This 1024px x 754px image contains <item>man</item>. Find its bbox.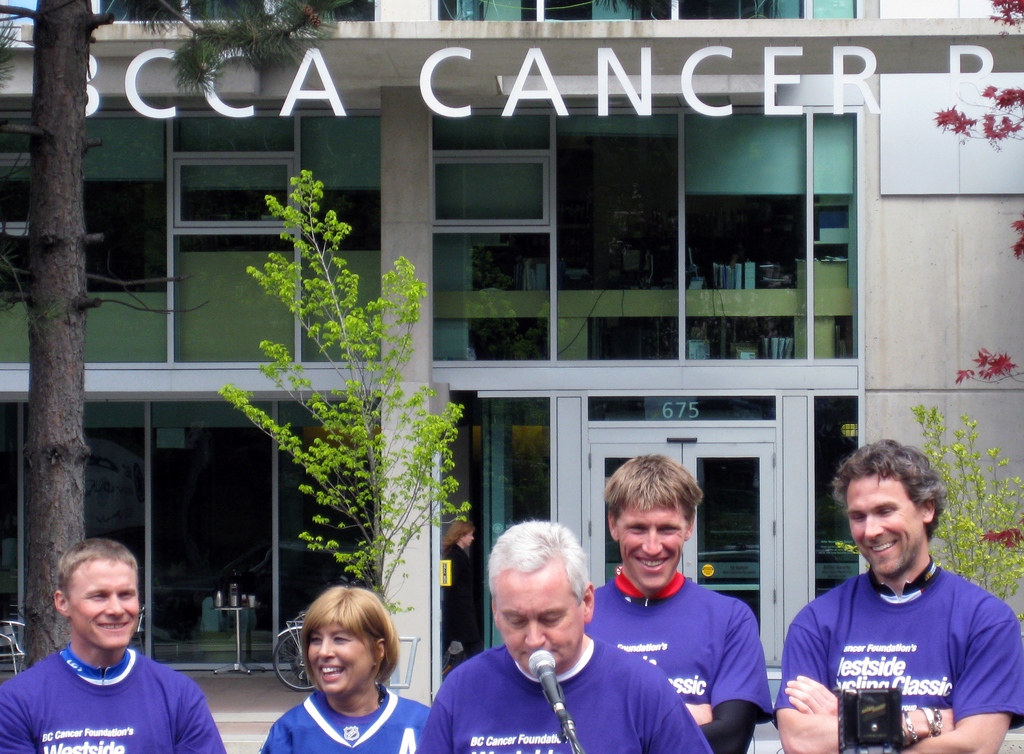
<box>779,432,1023,753</box>.
